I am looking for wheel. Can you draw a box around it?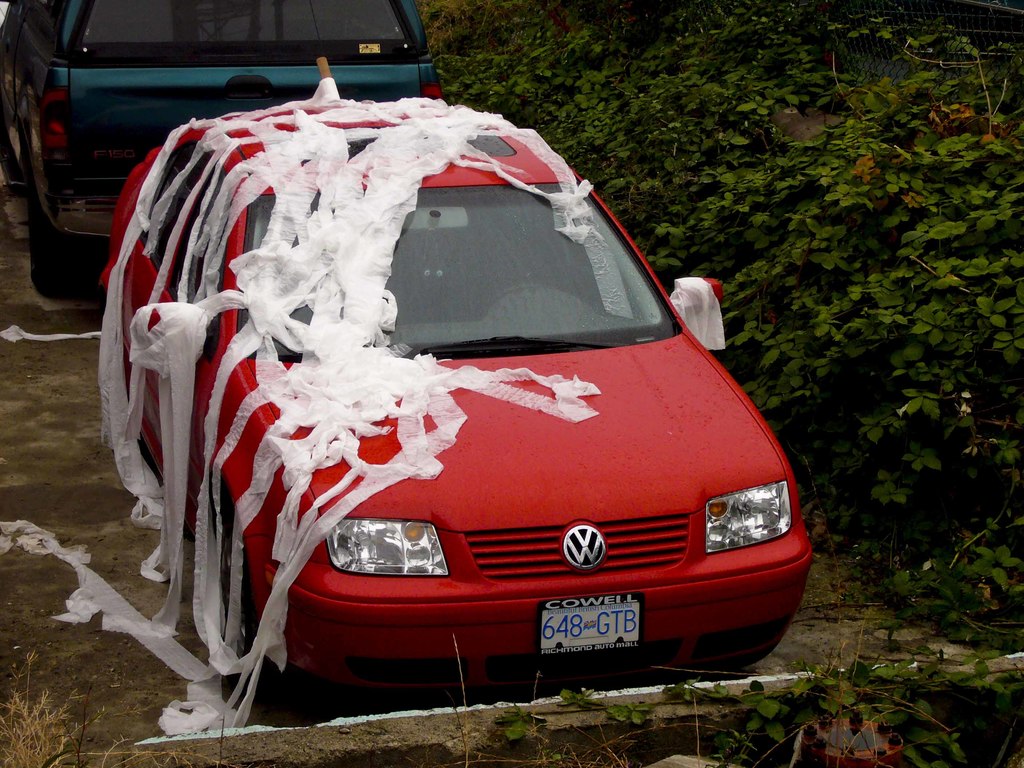
Sure, the bounding box is bbox=[22, 158, 90, 310].
